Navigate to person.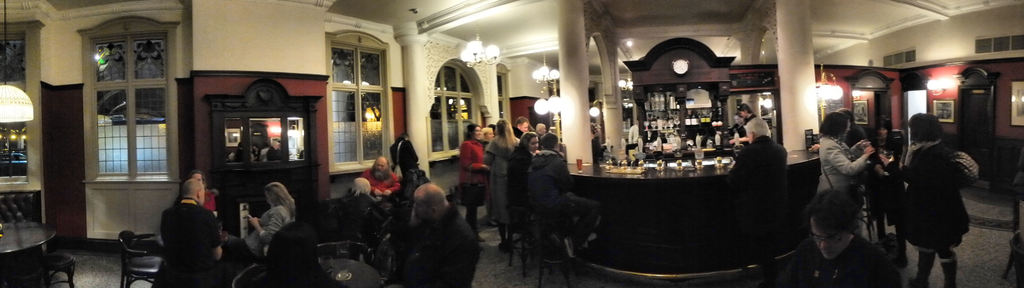
Navigation target: region(482, 118, 525, 249).
